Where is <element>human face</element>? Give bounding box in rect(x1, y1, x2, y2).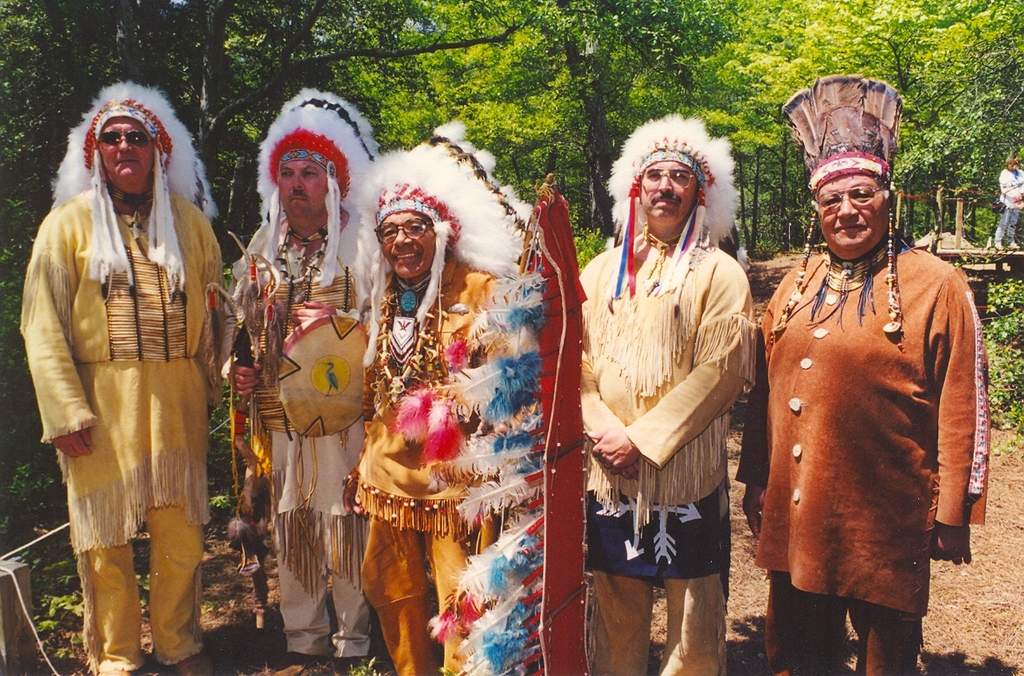
rect(277, 164, 324, 211).
